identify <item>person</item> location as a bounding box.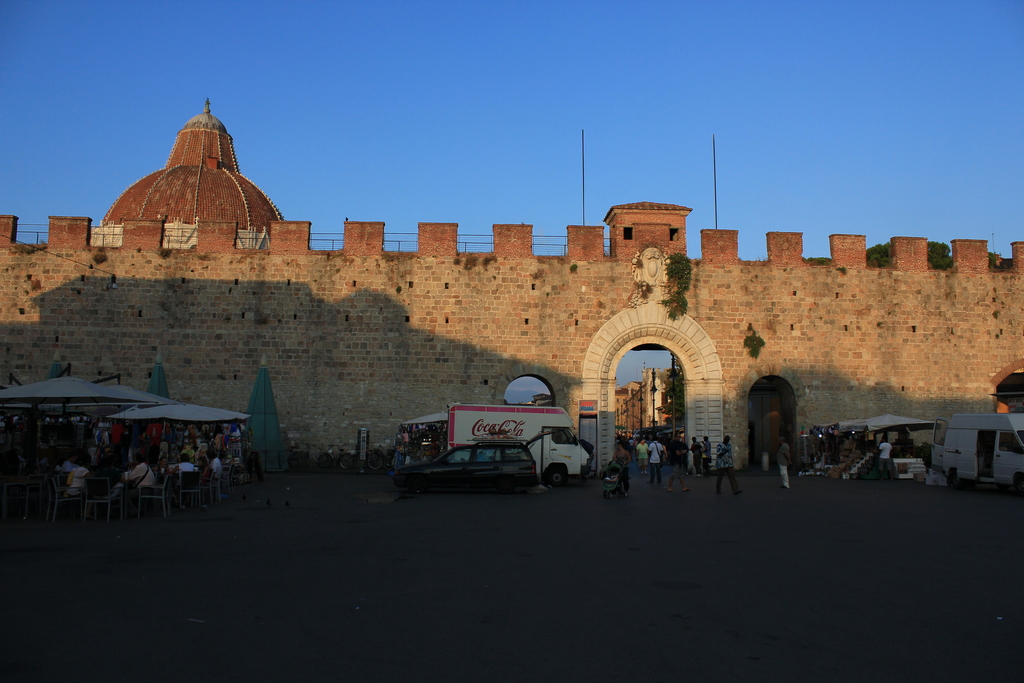
x1=0, y1=415, x2=966, y2=509.
